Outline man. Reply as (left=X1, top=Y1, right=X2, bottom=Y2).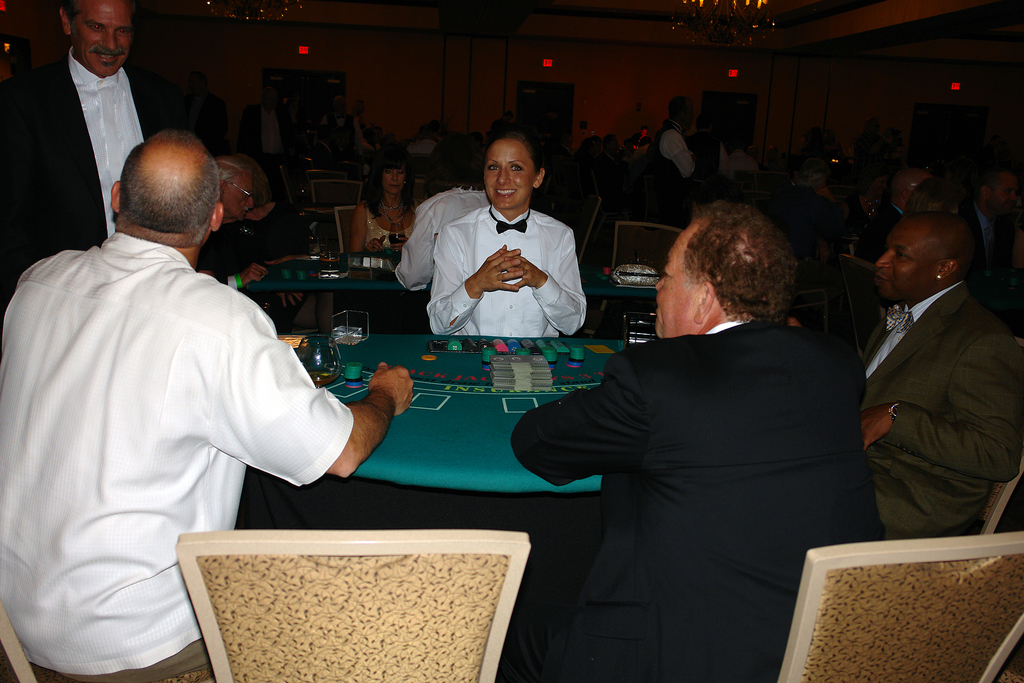
(left=625, top=126, right=651, bottom=160).
